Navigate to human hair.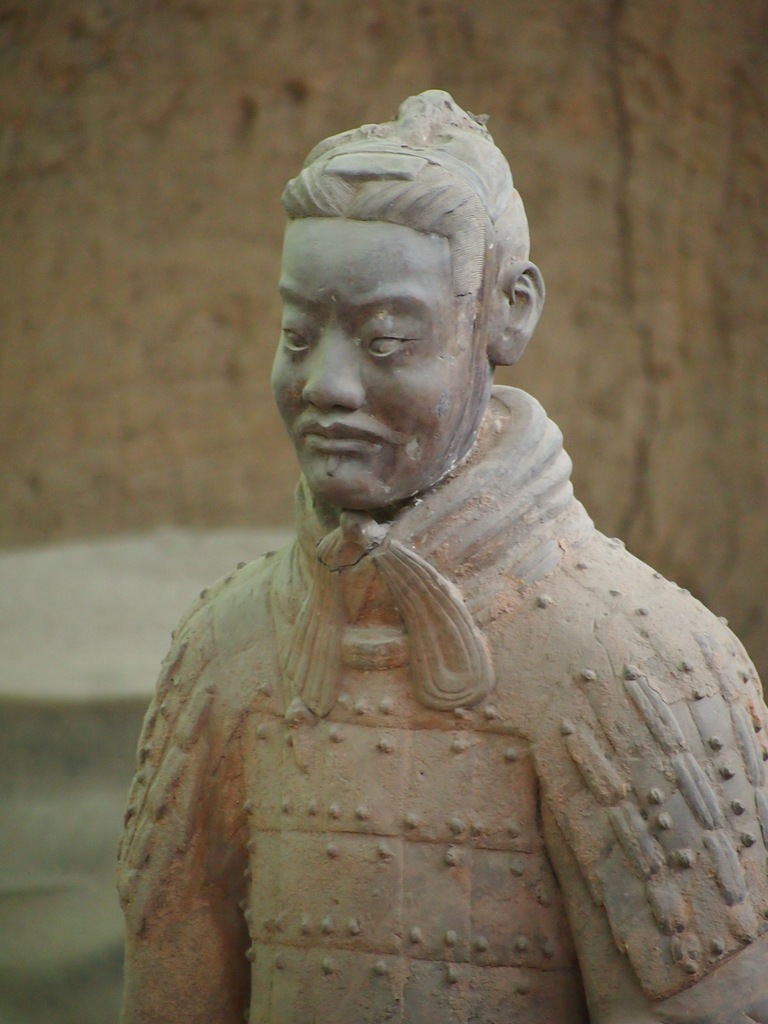
Navigation target: select_region(280, 118, 522, 376).
